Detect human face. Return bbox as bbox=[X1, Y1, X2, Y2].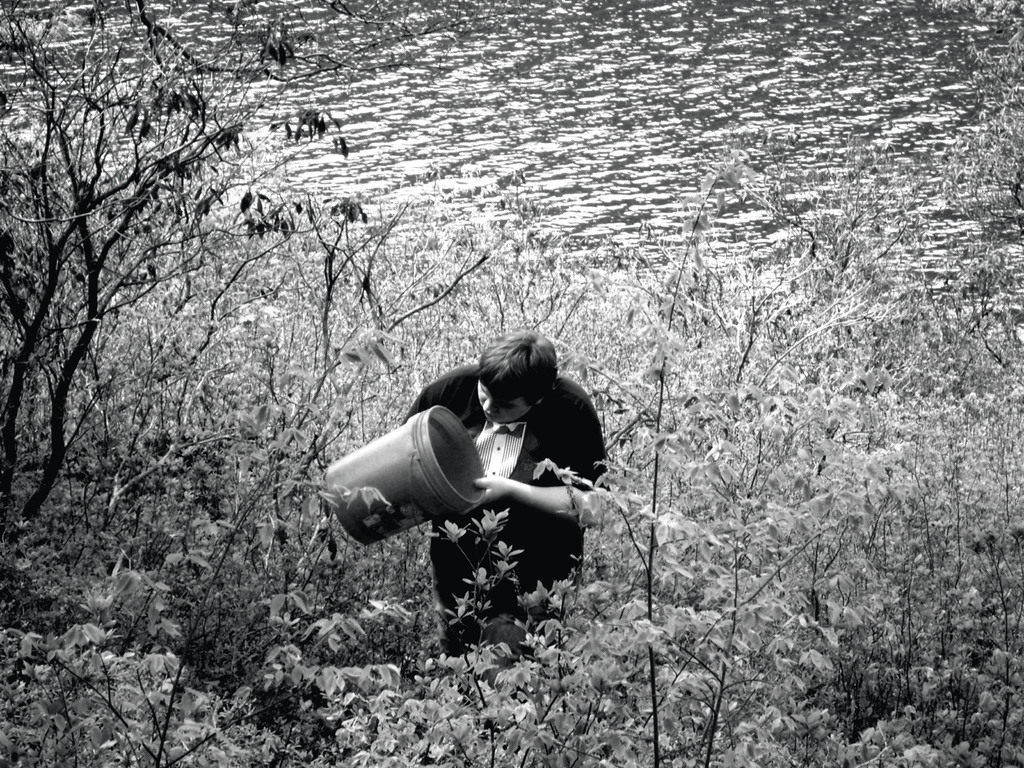
bbox=[478, 380, 529, 425].
